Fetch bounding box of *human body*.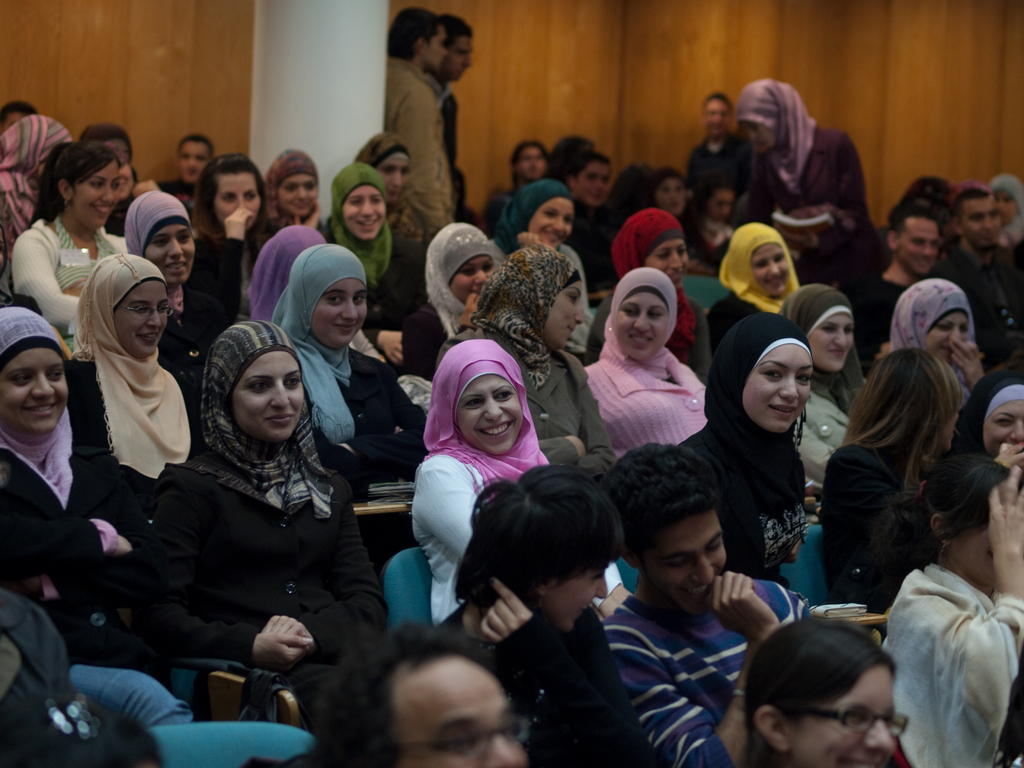
Bbox: Rect(591, 578, 841, 767).
